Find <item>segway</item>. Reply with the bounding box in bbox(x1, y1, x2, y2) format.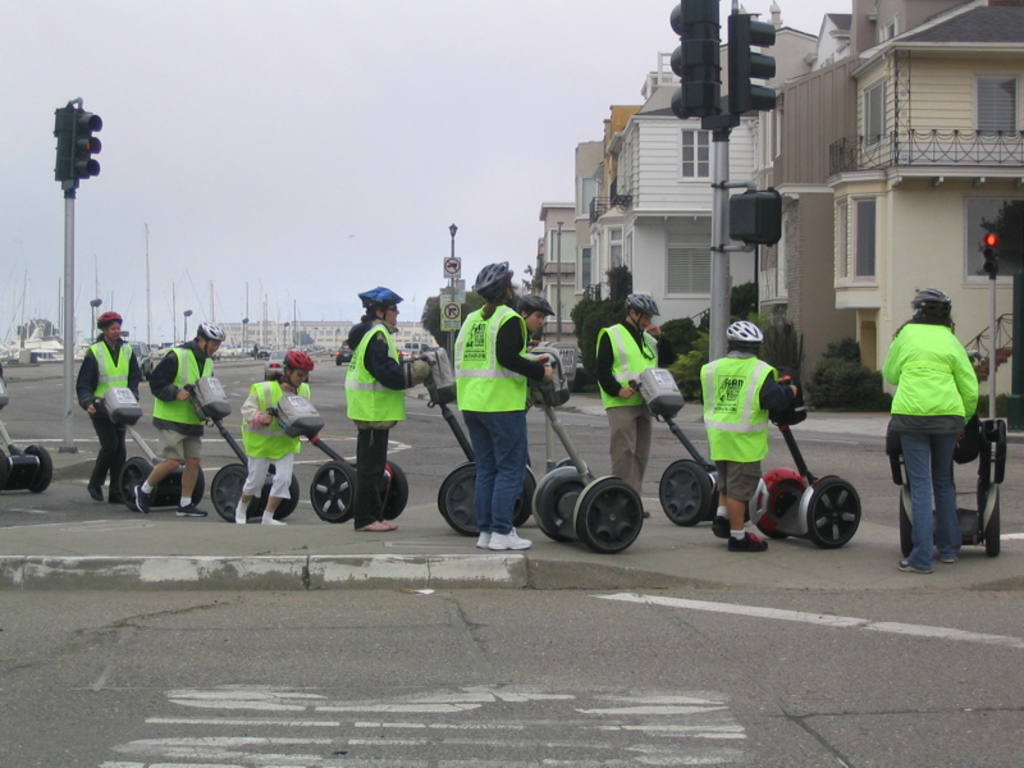
bbox(527, 343, 649, 552).
